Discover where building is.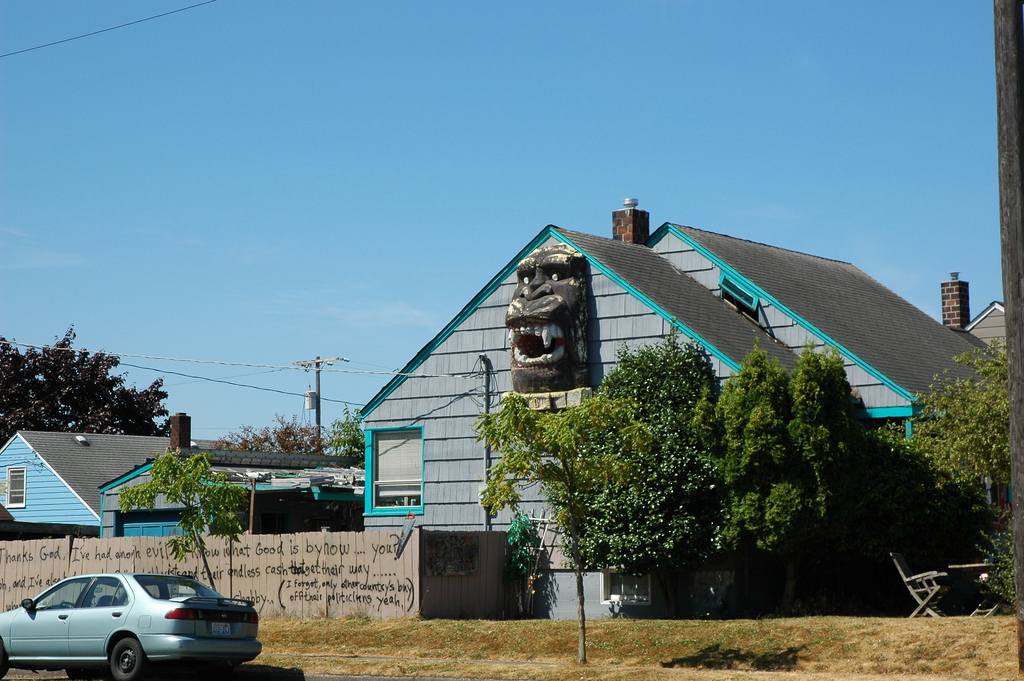
Discovered at 97, 452, 369, 535.
